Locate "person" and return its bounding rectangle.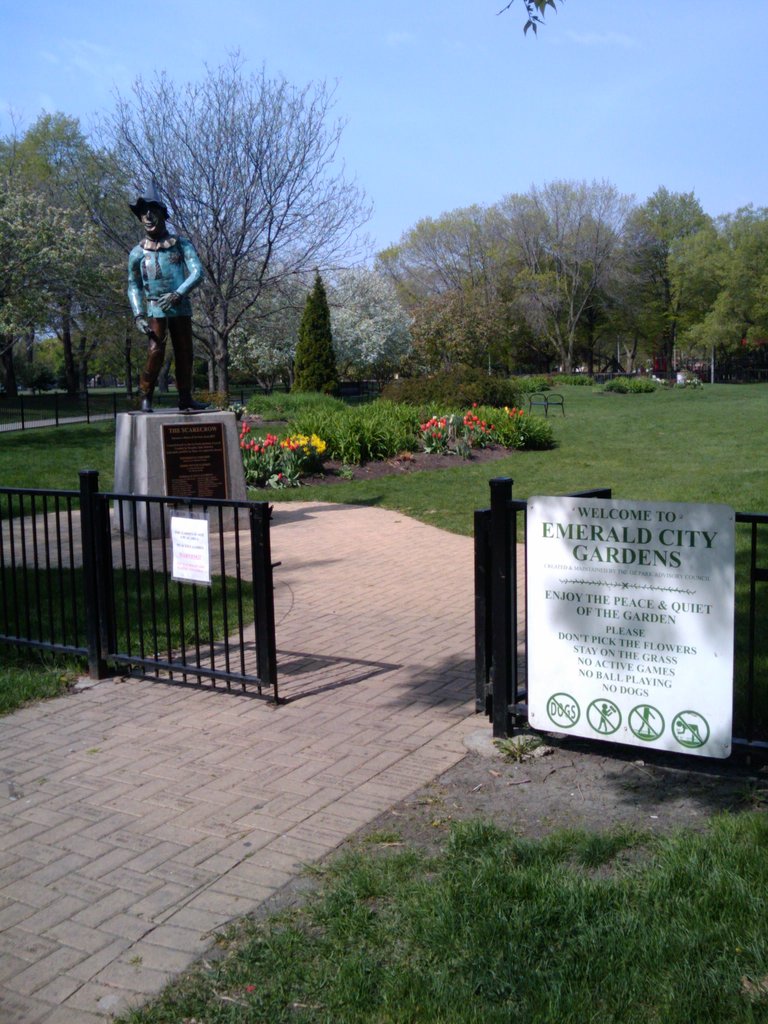
[116,180,205,408].
